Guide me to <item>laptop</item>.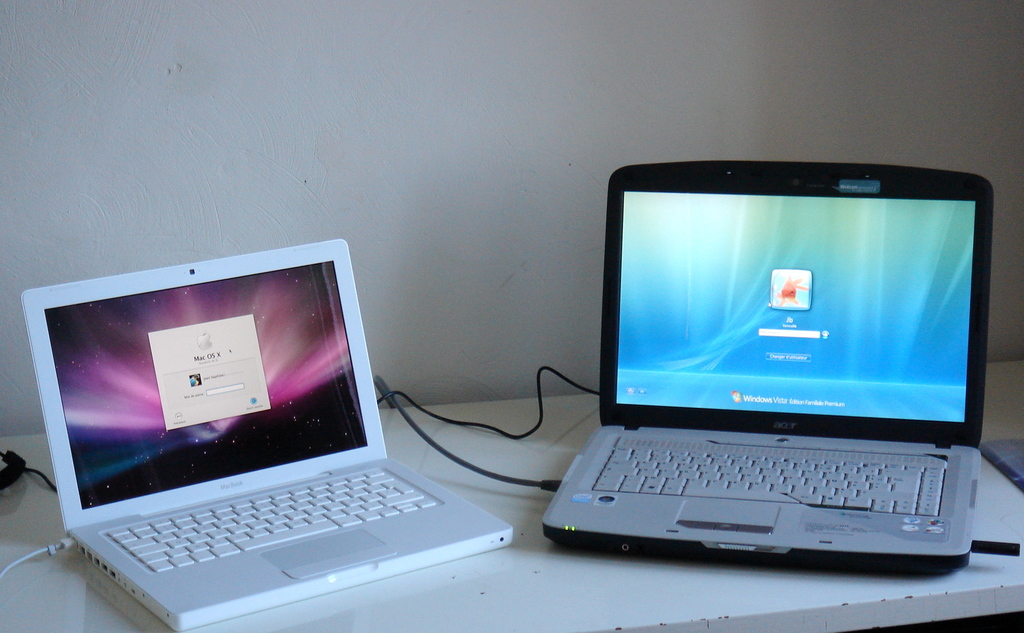
Guidance: x1=20, y1=238, x2=516, y2=632.
